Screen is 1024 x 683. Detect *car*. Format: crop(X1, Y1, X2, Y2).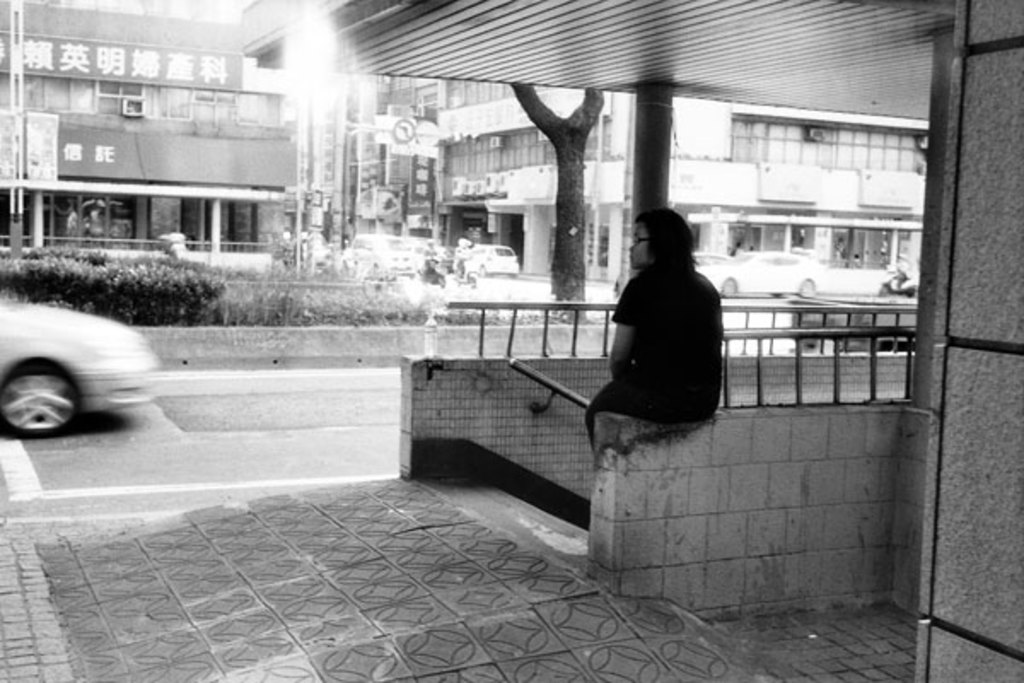
crop(0, 287, 155, 442).
